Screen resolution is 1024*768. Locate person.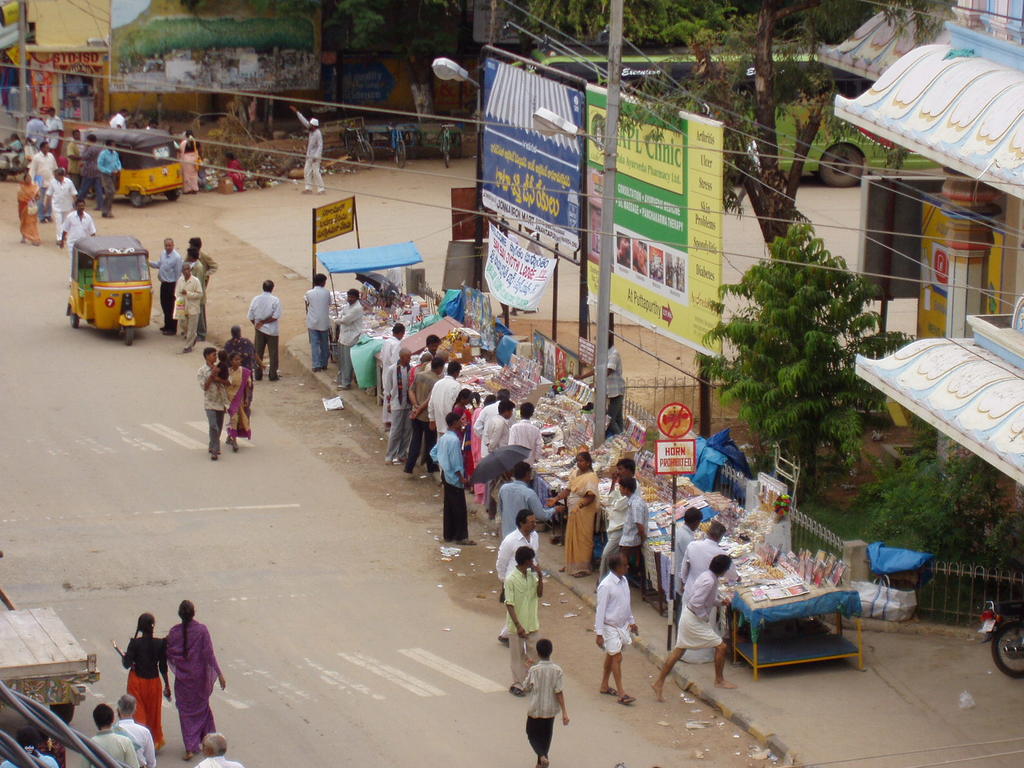
(44, 166, 79, 246).
